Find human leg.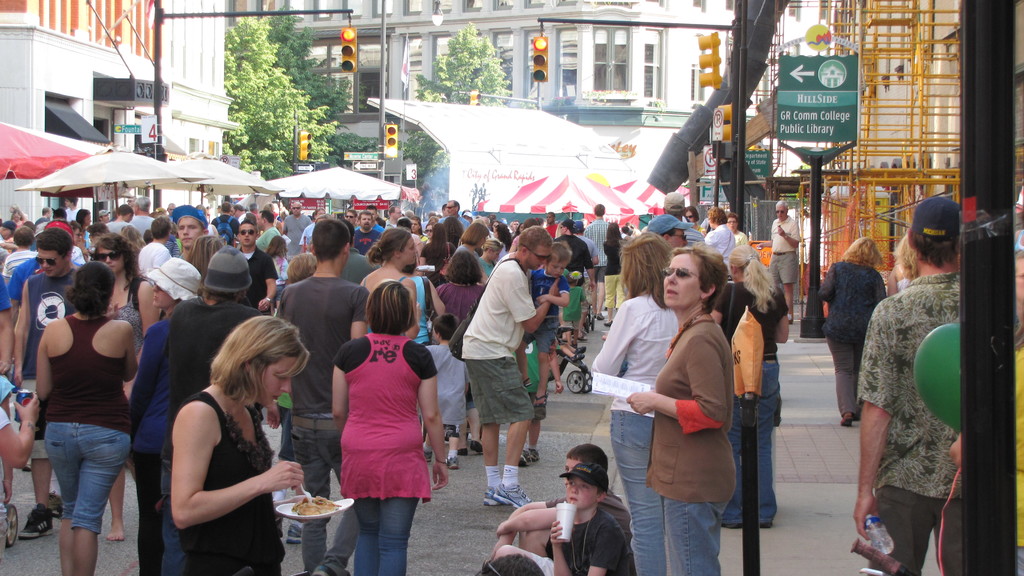
291 431 328 575.
